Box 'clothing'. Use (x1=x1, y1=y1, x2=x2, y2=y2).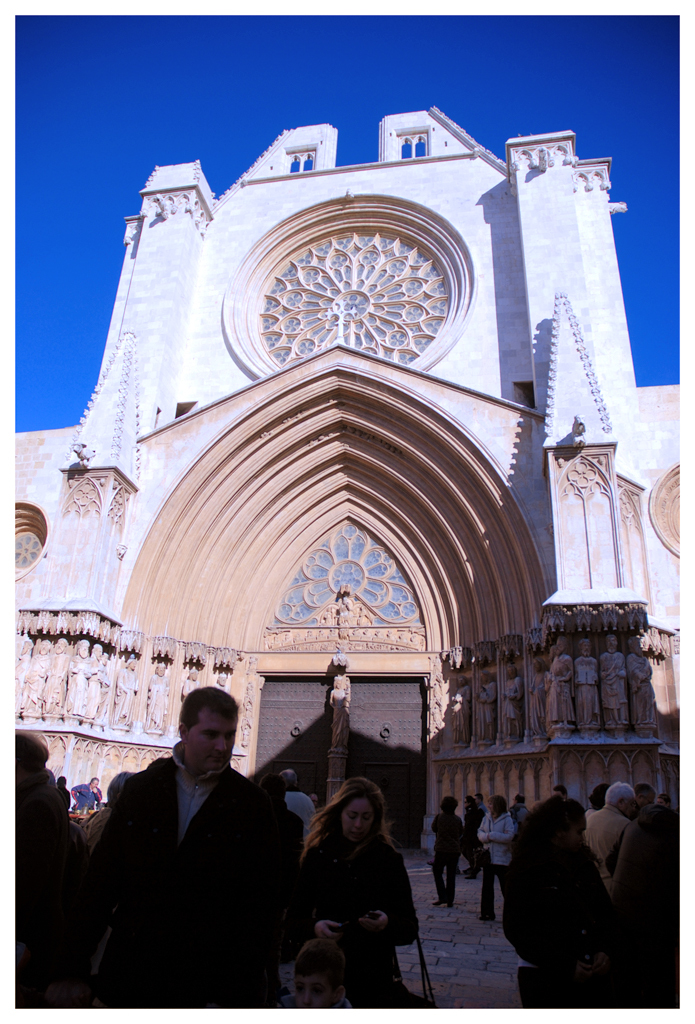
(x1=286, y1=790, x2=315, y2=842).
